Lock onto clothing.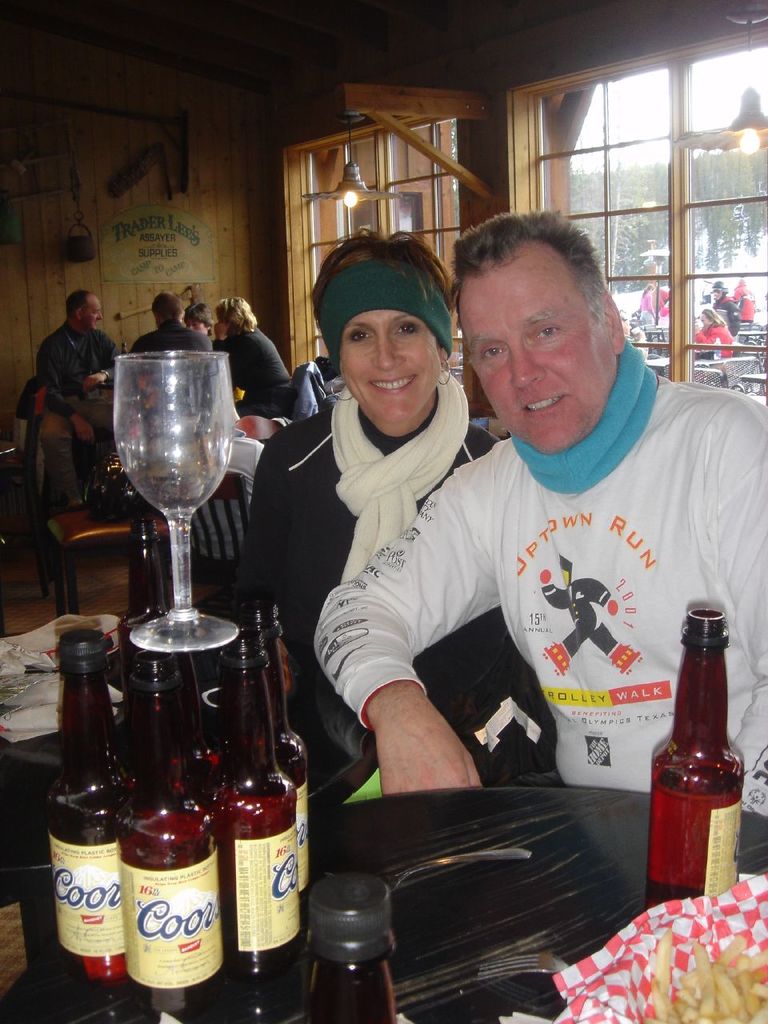
Locked: bbox(32, 317, 117, 466).
